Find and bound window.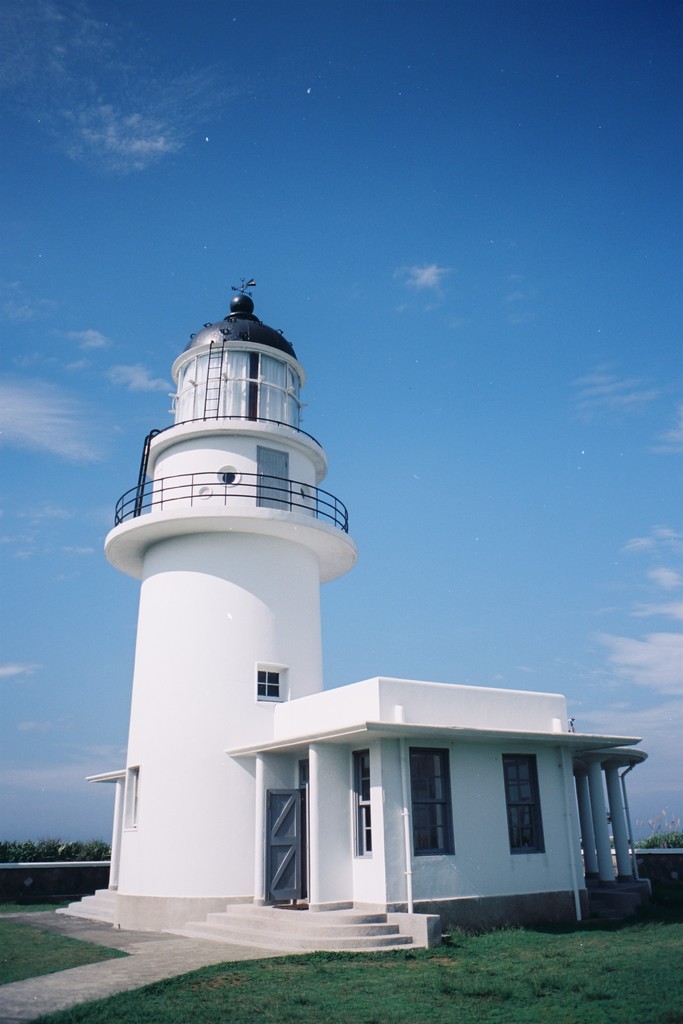
Bound: left=254, top=669, right=281, bottom=700.
